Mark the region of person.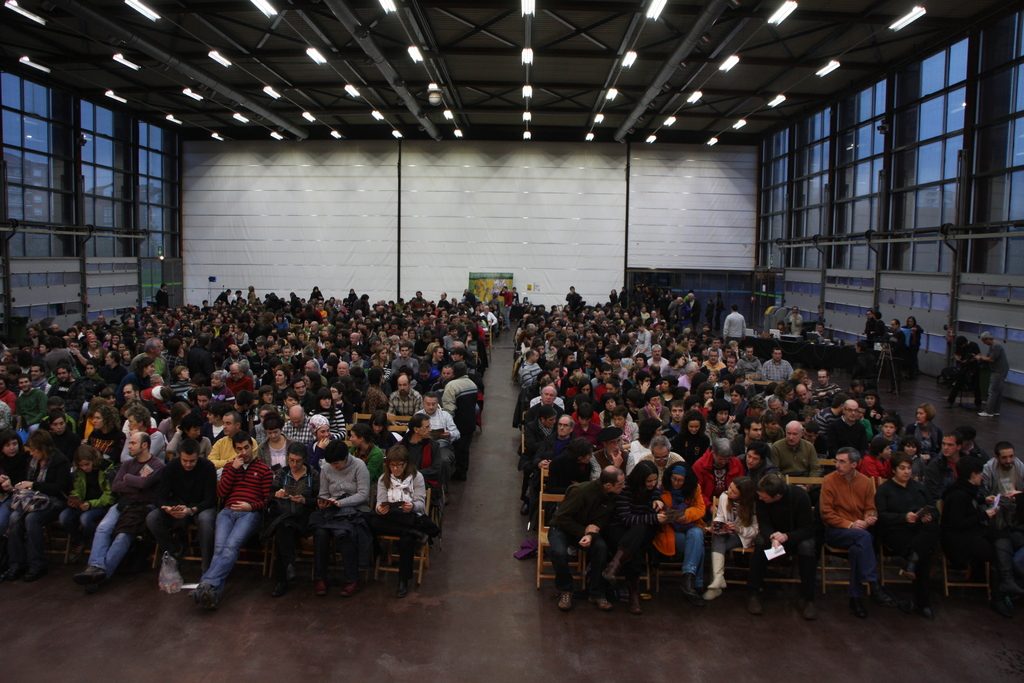
Region: (left=79, top=412, right=122, bottom=462).
